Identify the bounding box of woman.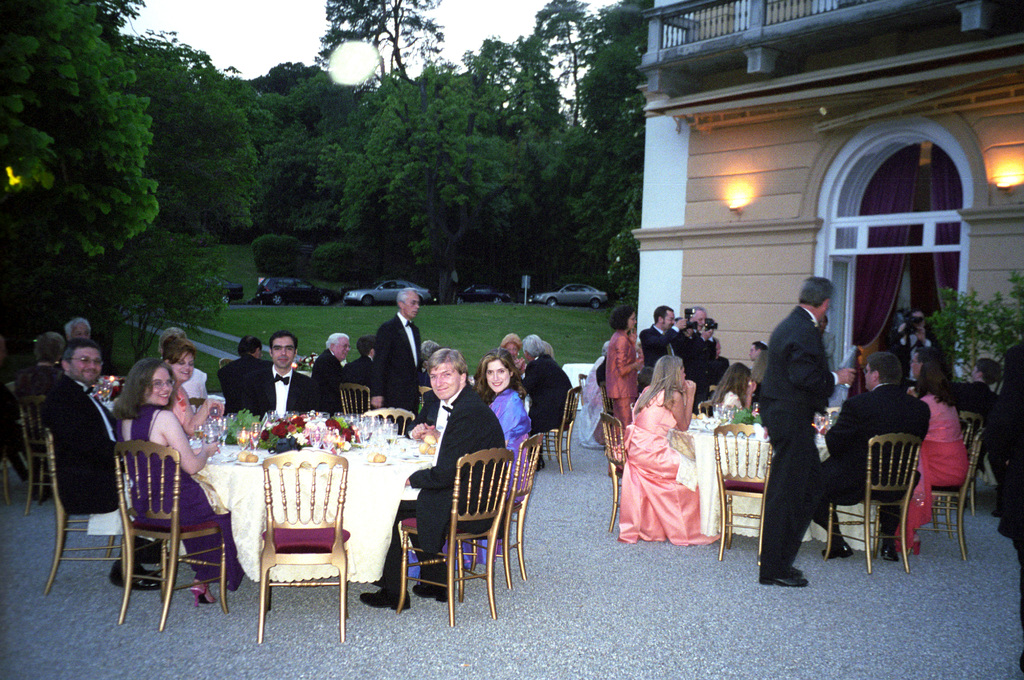
<box>906,348,975,555</box>.
